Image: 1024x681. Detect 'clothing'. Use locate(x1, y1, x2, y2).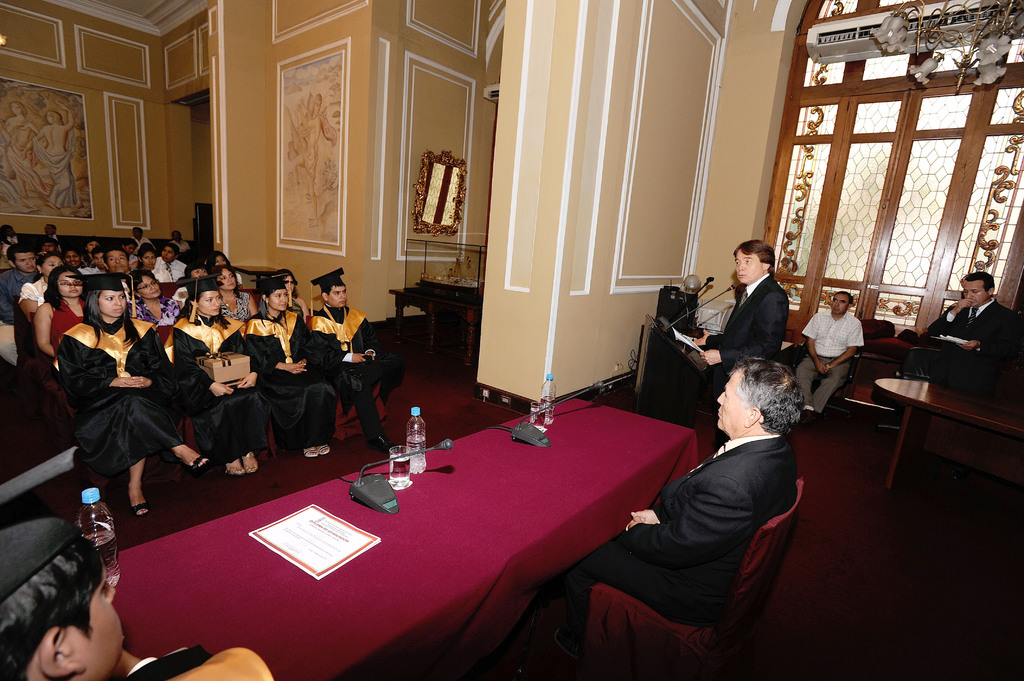
locate(924, 297, 1023, 355).
